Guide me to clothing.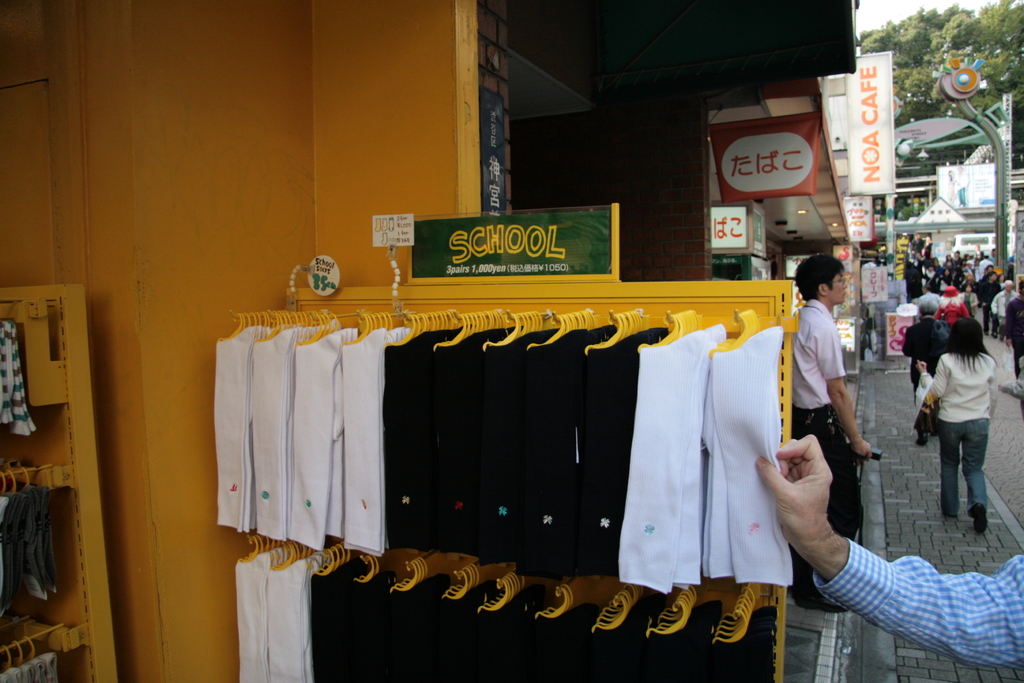
Guidance: pyautogui.locateOnScreen(901, 316, 950, 425).
